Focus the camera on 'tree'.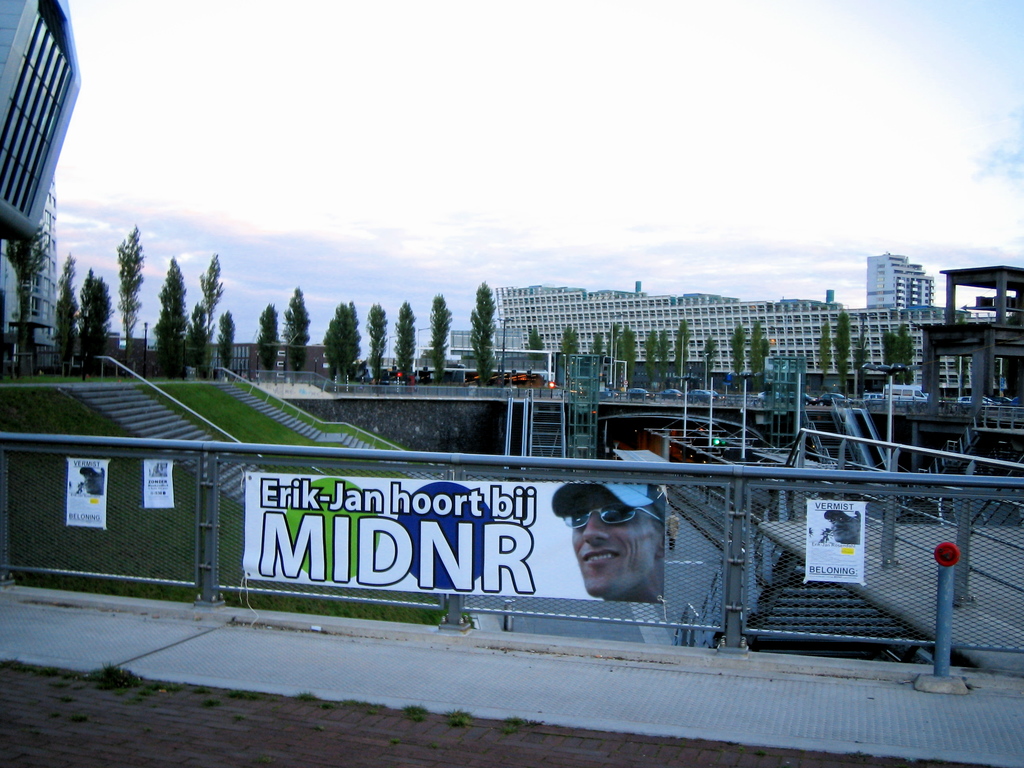
Focus region: <region>700, 336, 707, 373</region>.
